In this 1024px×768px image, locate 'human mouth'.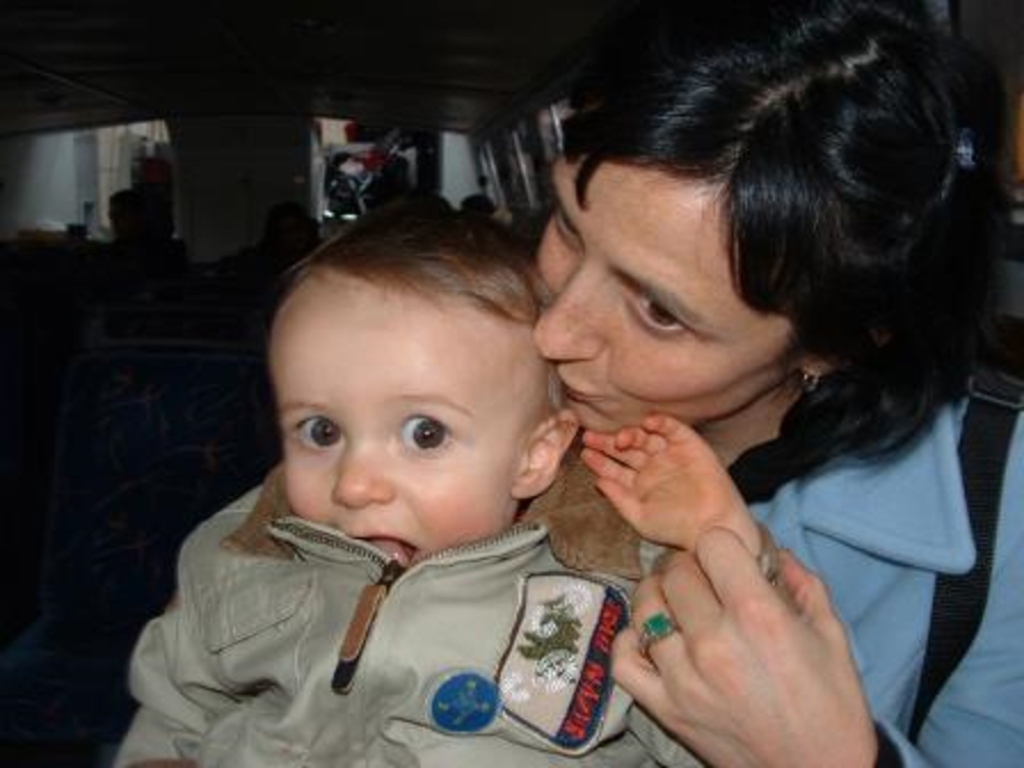
Bounding box: 551, 363, 601, 407.
